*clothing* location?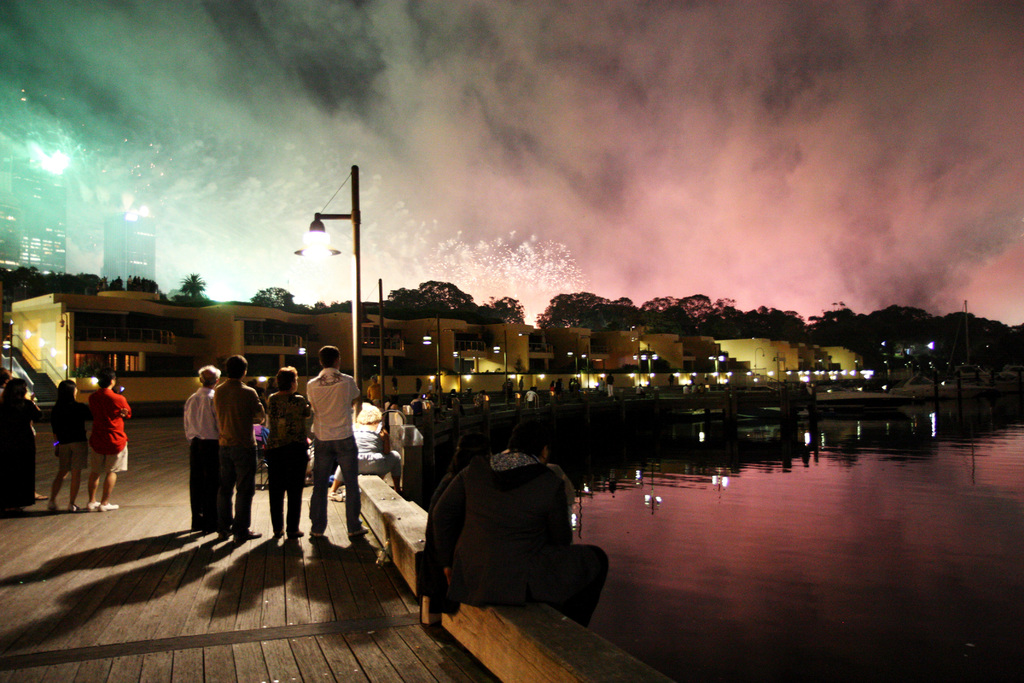
bbox=[49, 394, 85, 485]
